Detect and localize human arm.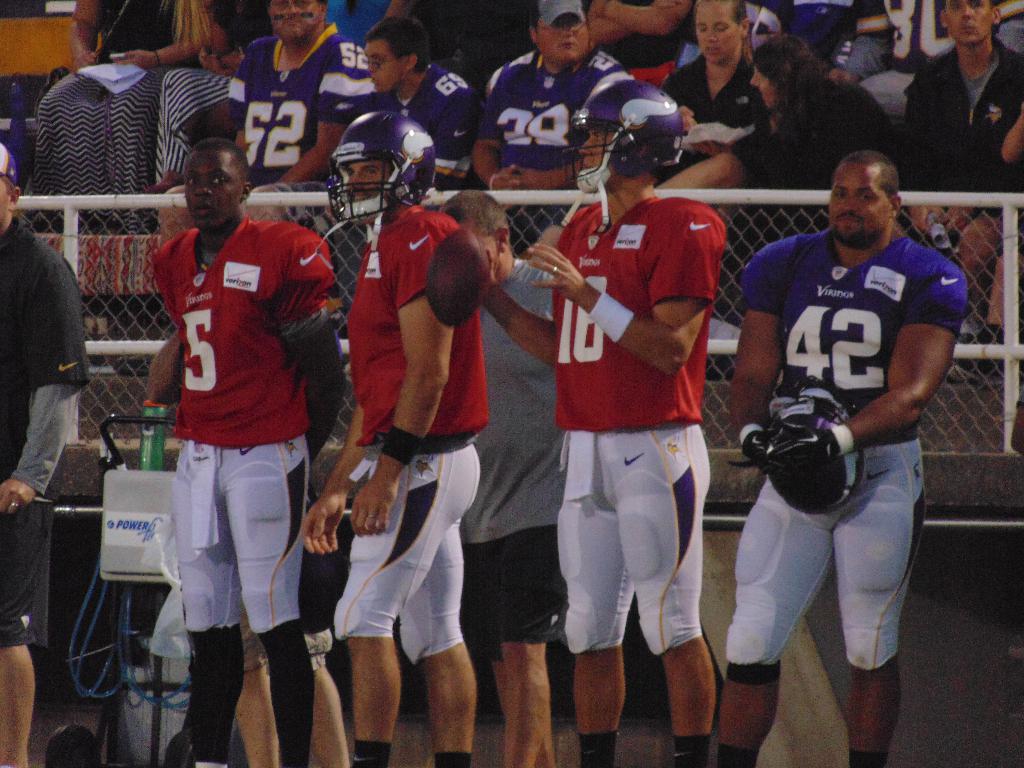
Localized at Rect(0, 271, 90, 516).
